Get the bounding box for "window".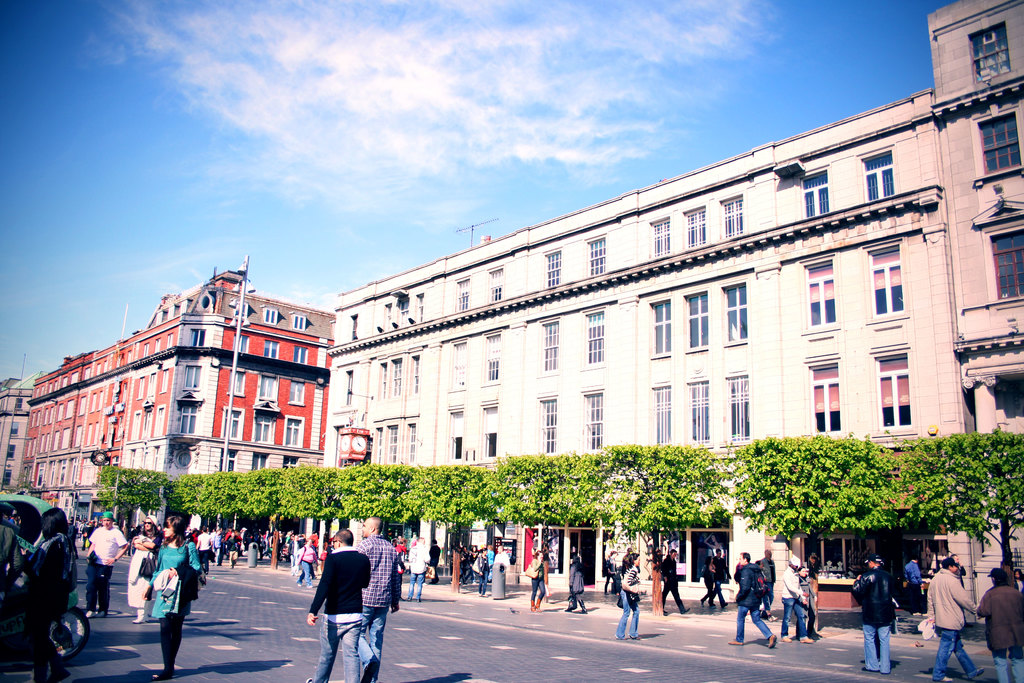
rect(294, 345, 307, 364).
